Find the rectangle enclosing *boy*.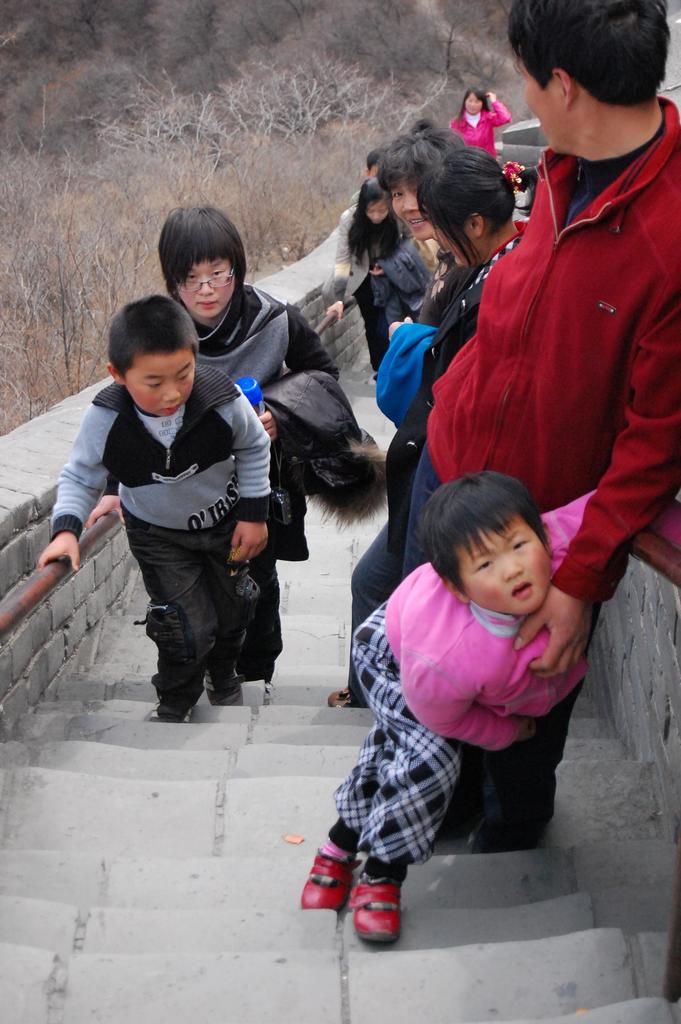
locate(53, 289, 303, 753).
